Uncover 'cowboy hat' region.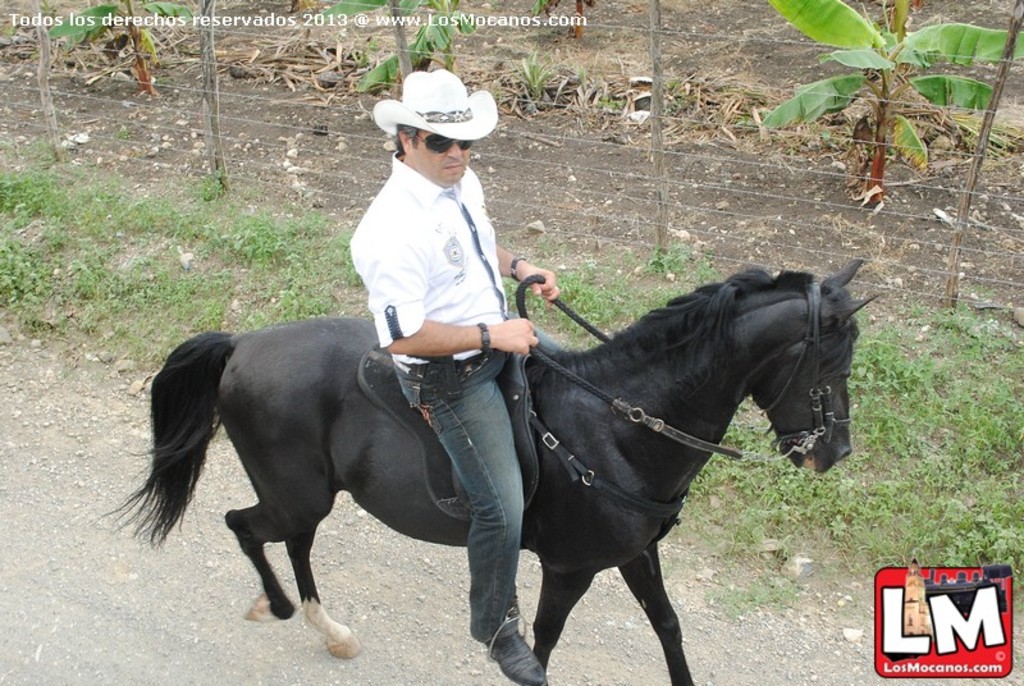
Uncovered: select_region(372, 73, 499, 138).
